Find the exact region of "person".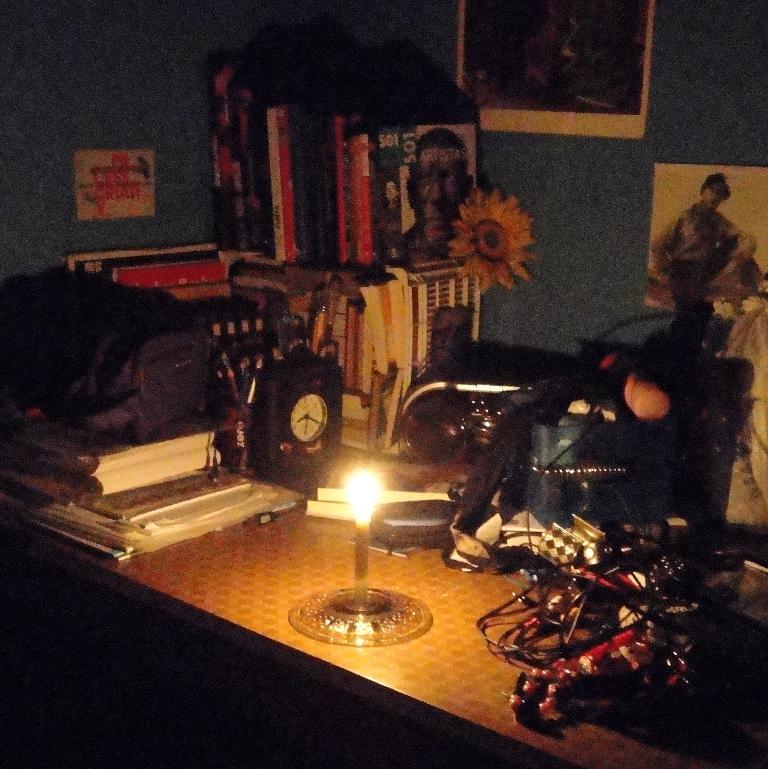
Exact region: x1=401 y1=124 x2=472 y2=259.
